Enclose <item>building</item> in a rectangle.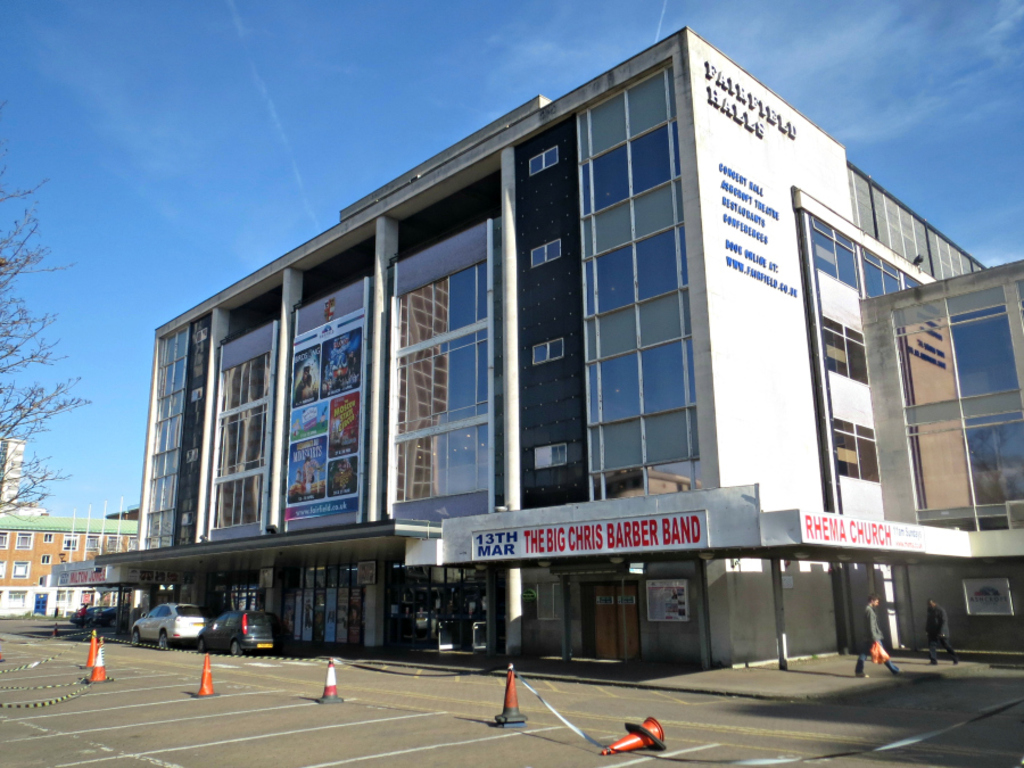
region(0, 432, 135, 618).
